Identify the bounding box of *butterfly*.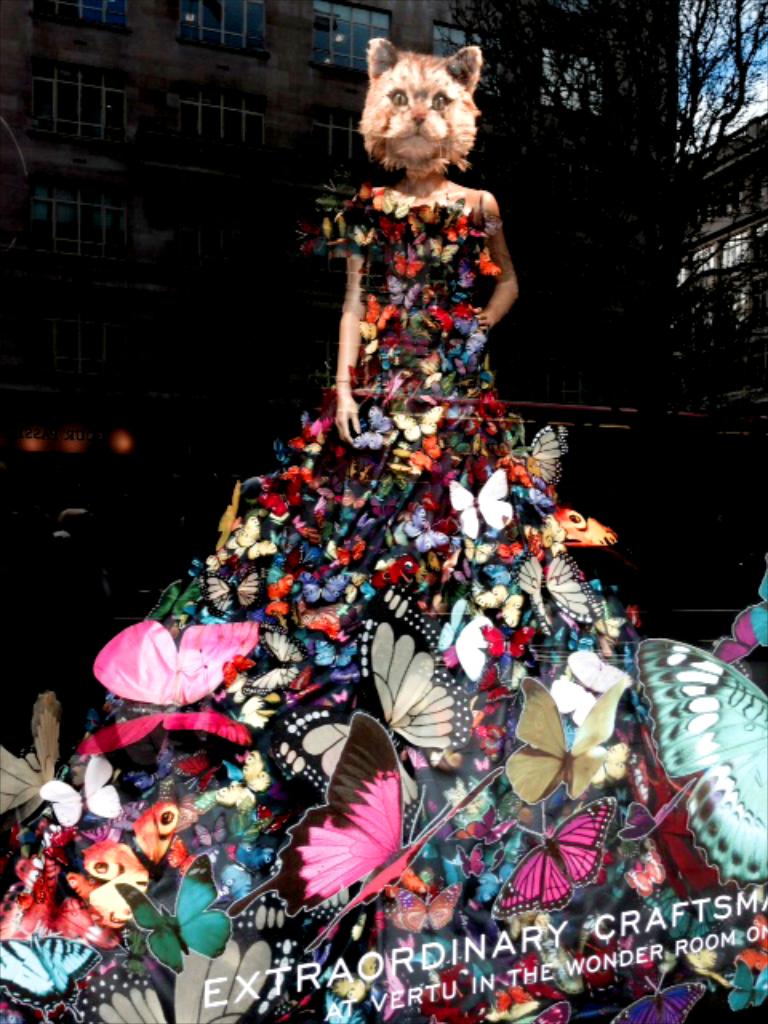
[x1=718, y1=957, x2=766, y2=1013].
